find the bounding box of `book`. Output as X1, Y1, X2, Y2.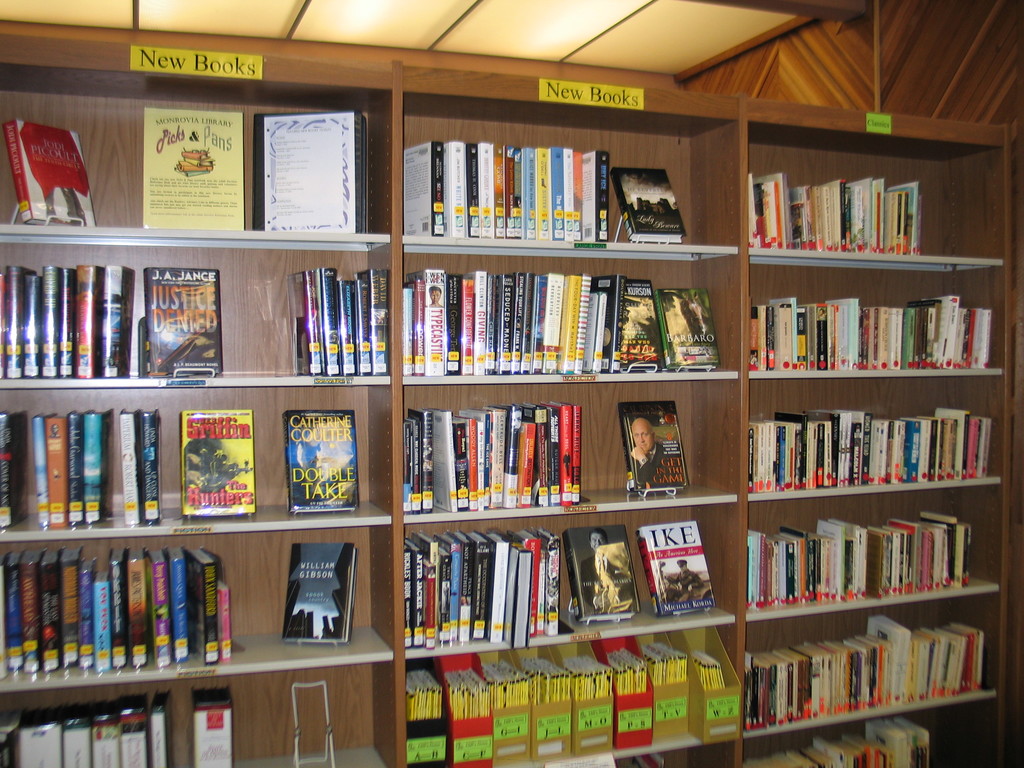
3, 117, 98, 228.
